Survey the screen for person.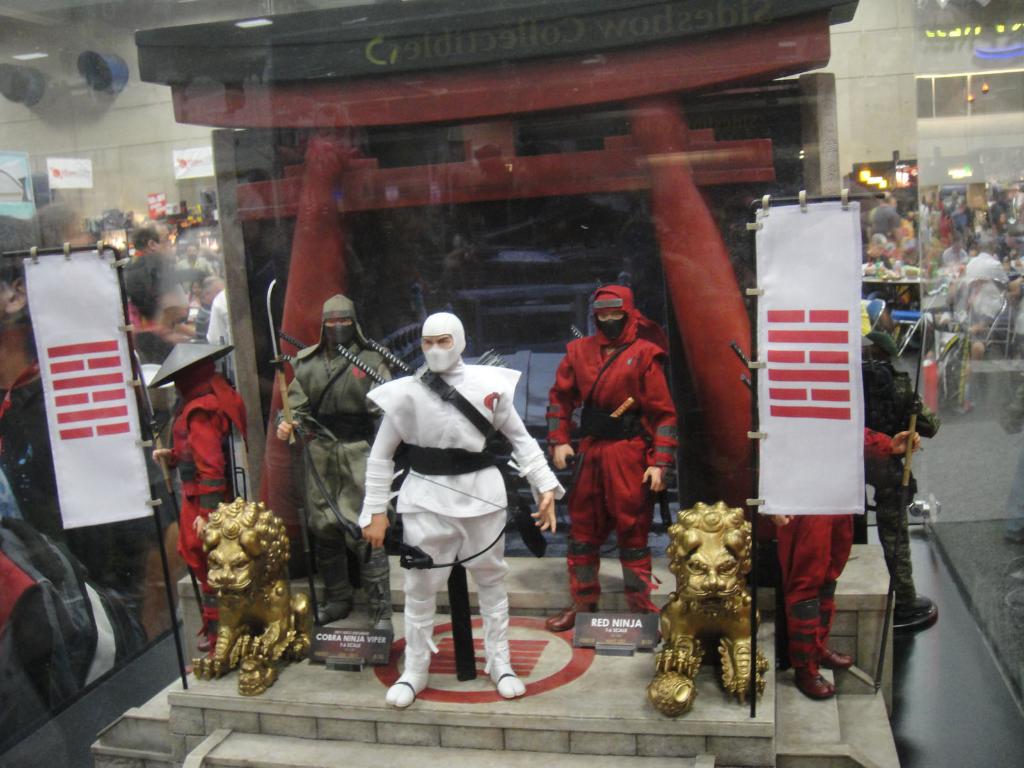
Survey found: 152 342 243 663.
